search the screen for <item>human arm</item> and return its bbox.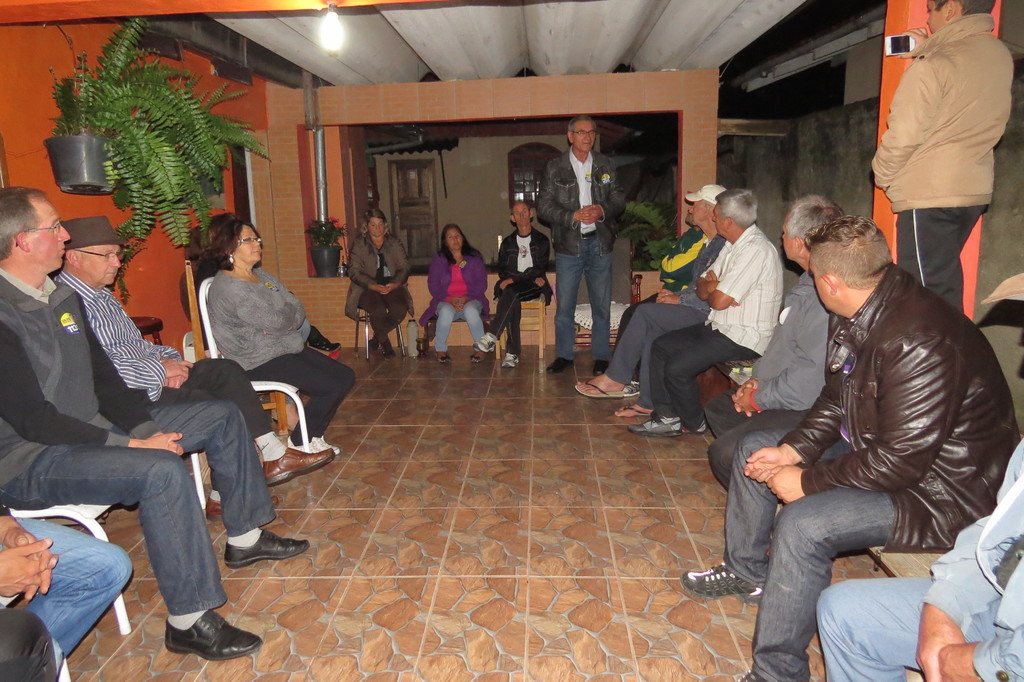
Found: region(915, 624, 1023, 681).
